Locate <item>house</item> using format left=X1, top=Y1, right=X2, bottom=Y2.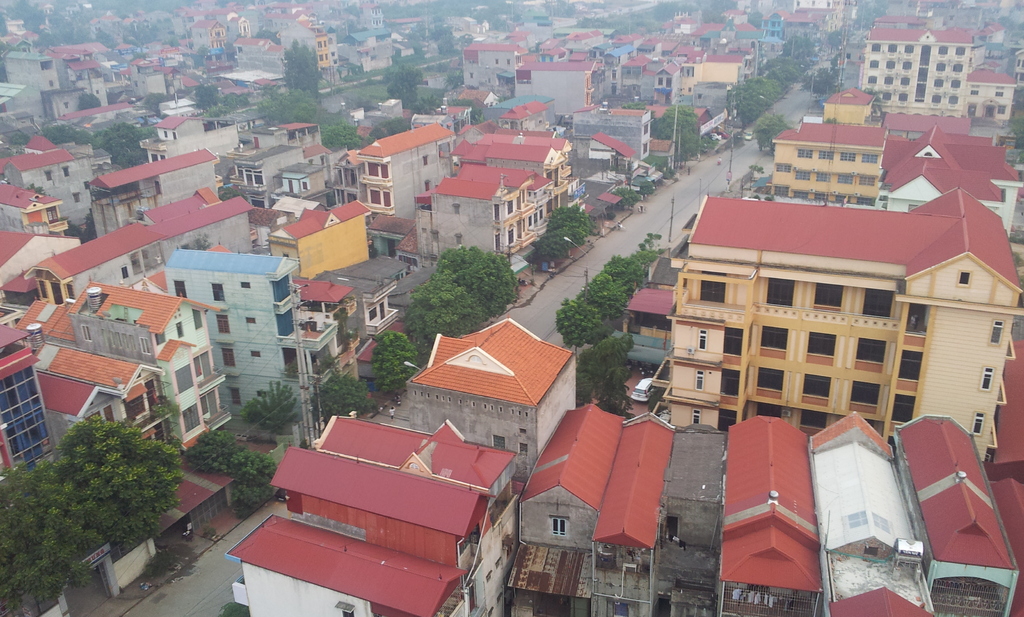
left=291, top=280, right=359, bottom=392.
